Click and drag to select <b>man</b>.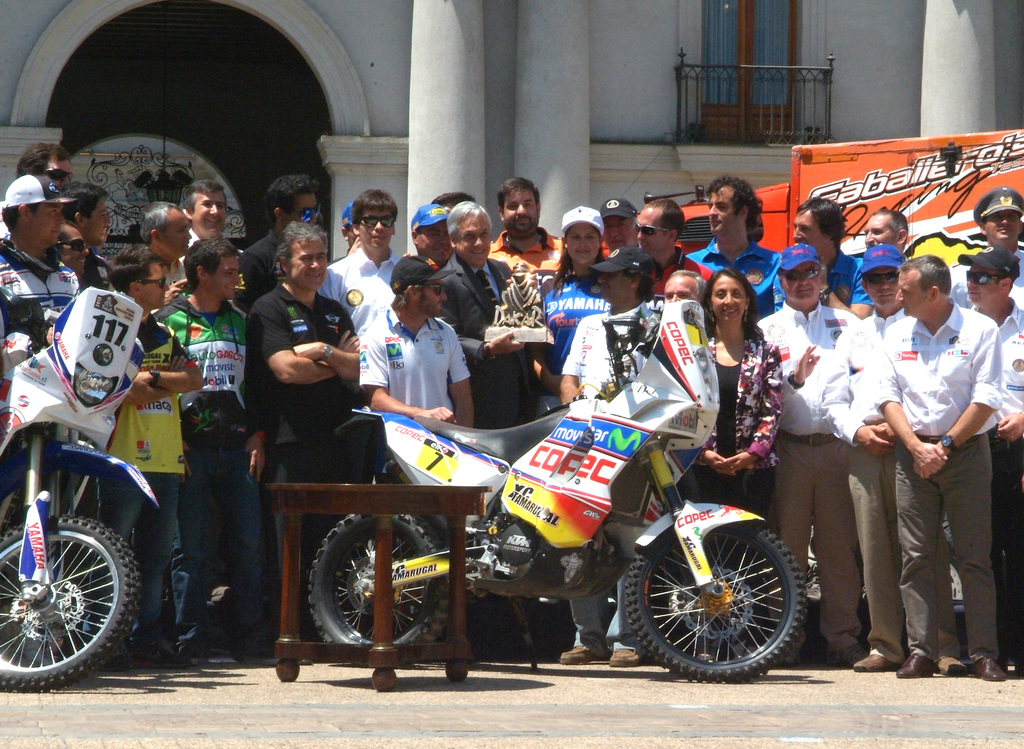
Selection: BBox(877, 250, 1002, 677).
